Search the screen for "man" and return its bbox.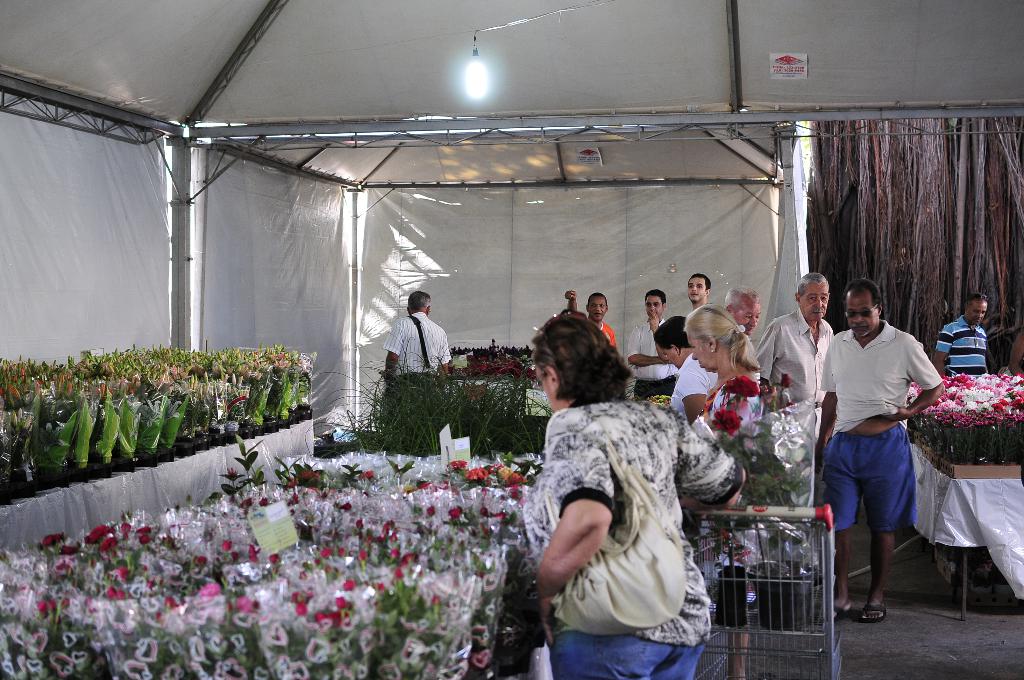
Found: detection(383, 288, 447, 387).
